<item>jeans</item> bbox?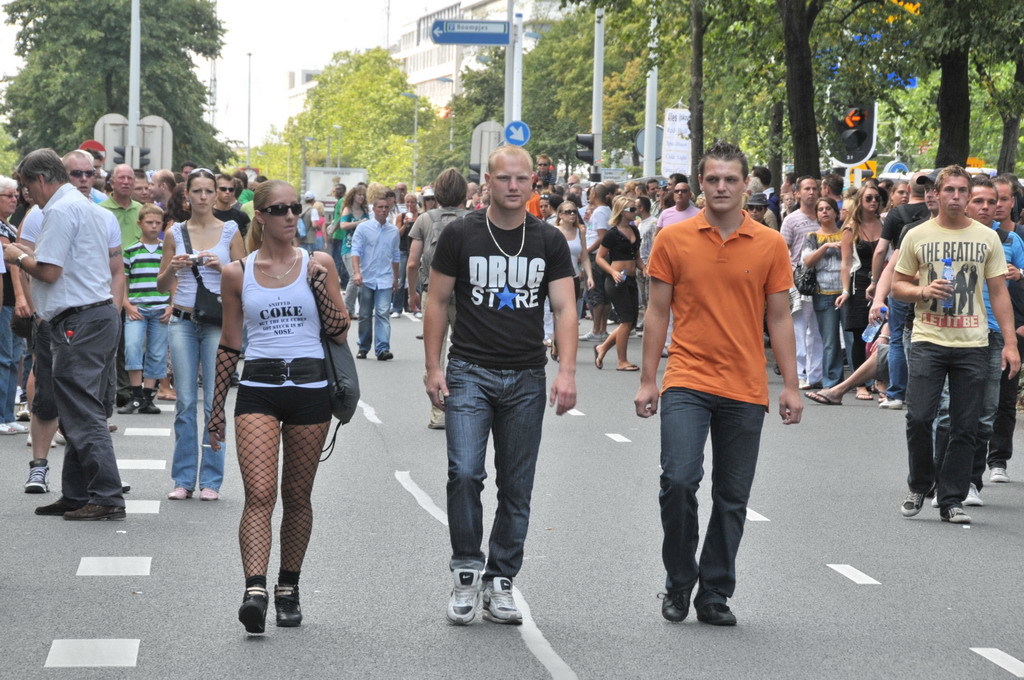
929/330/1004/491
